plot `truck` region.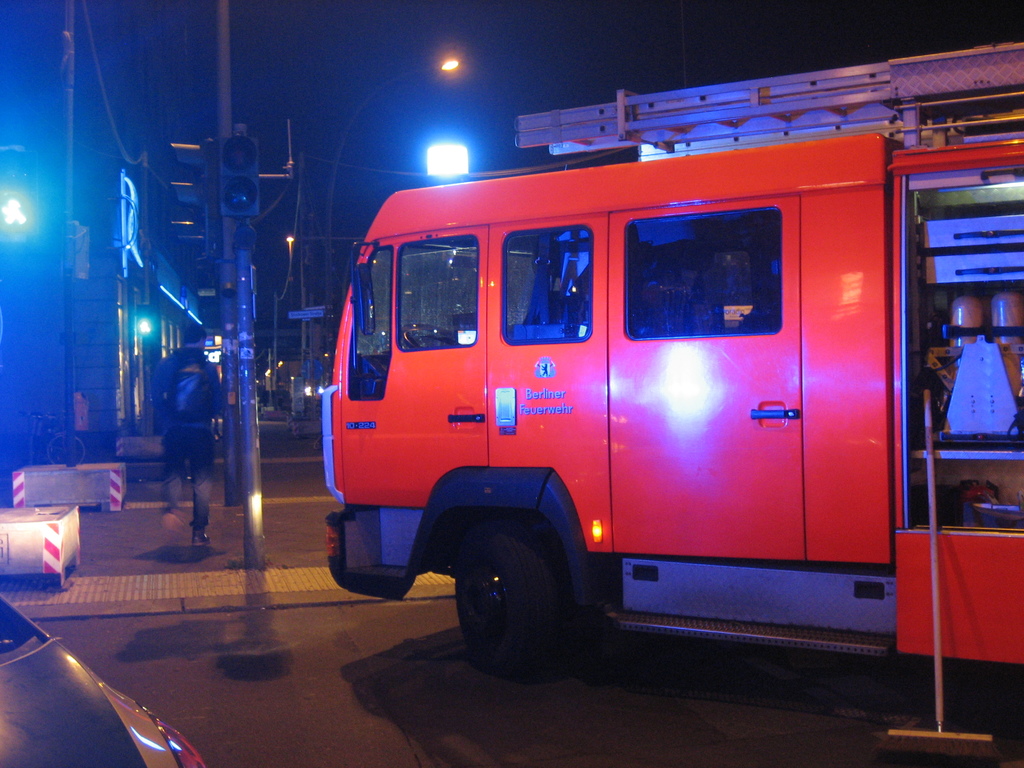
Plotted at 319/41/1023/719.
